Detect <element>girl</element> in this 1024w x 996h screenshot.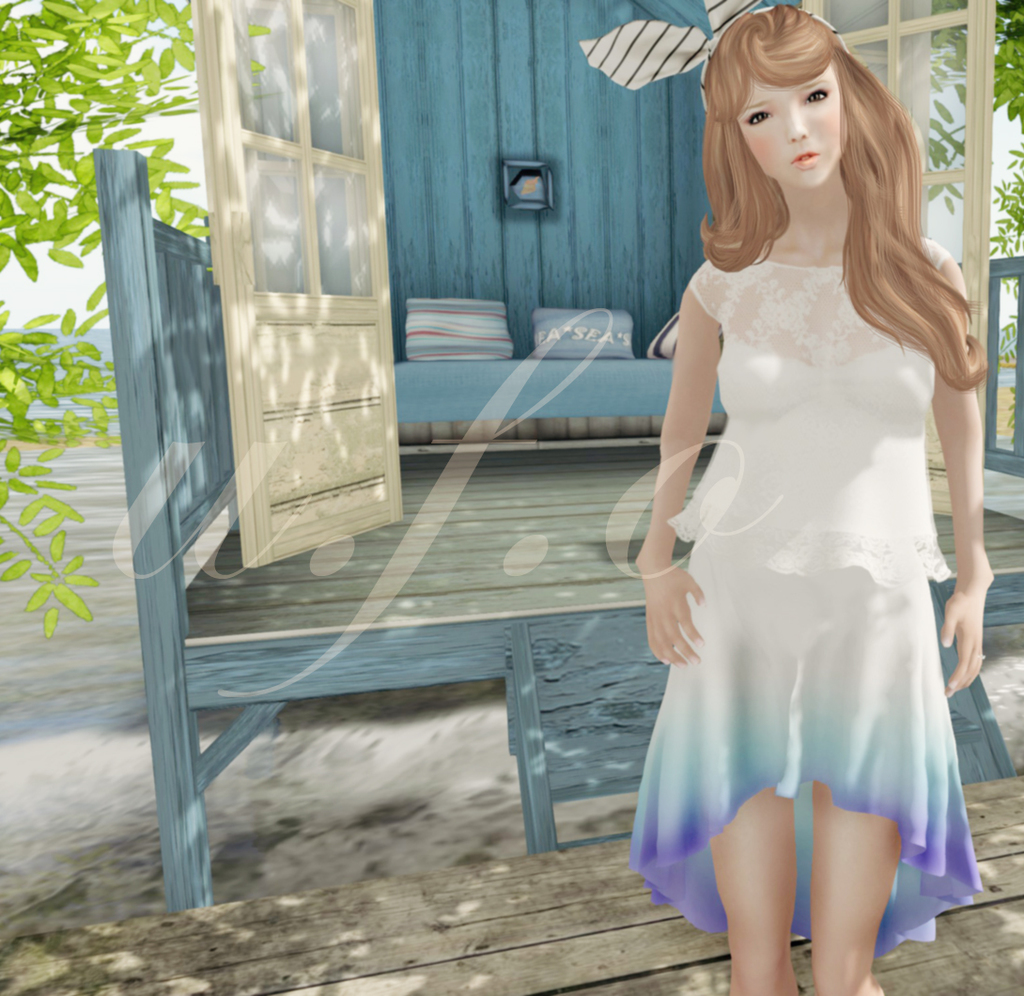
Detection: [576, 0, 996, 995].
